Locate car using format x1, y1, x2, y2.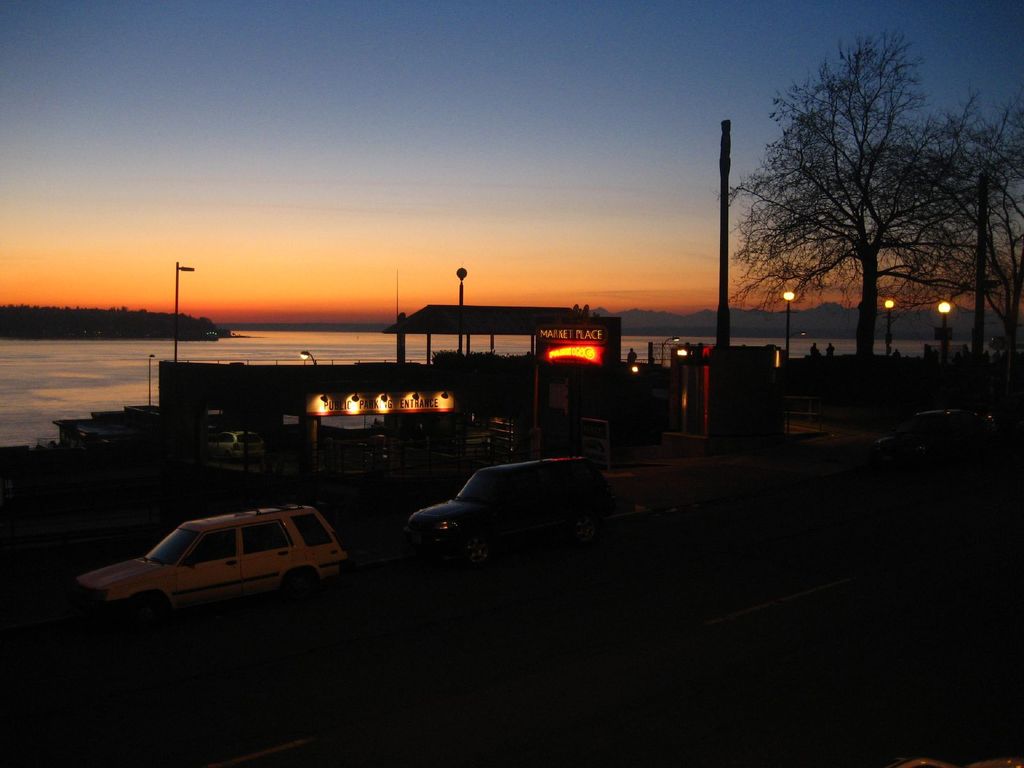
407, 455, 611, 561.
